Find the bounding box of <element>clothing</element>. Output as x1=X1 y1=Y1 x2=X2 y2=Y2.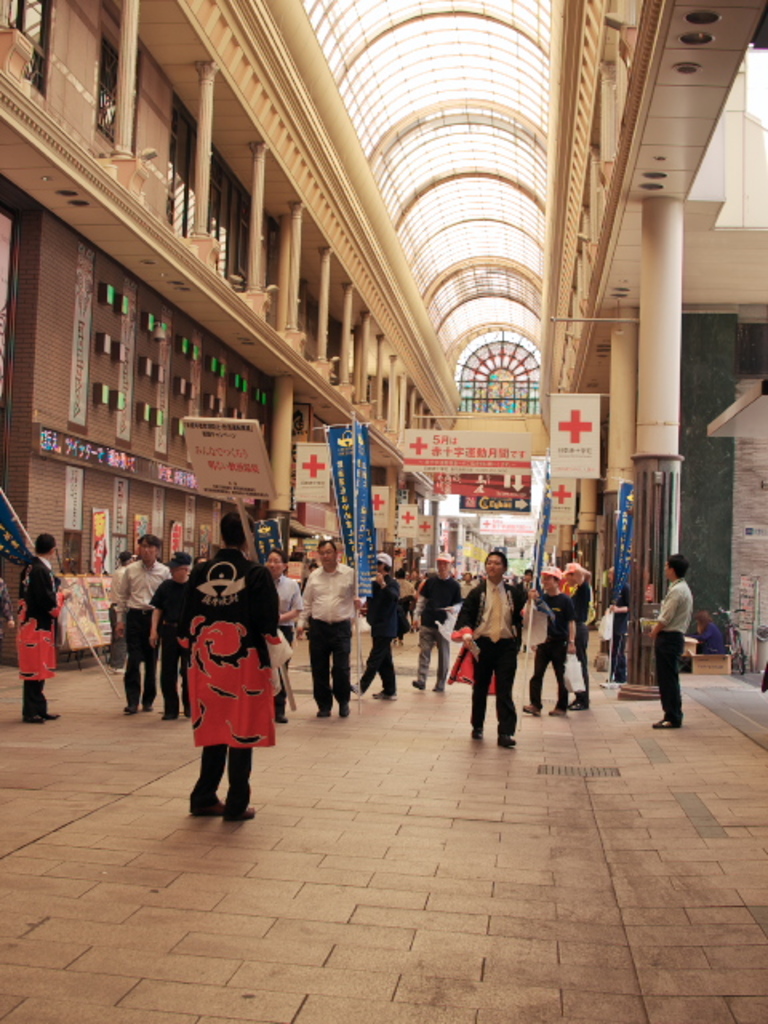
x1=656 y1=578 x2=691 y2=717.
